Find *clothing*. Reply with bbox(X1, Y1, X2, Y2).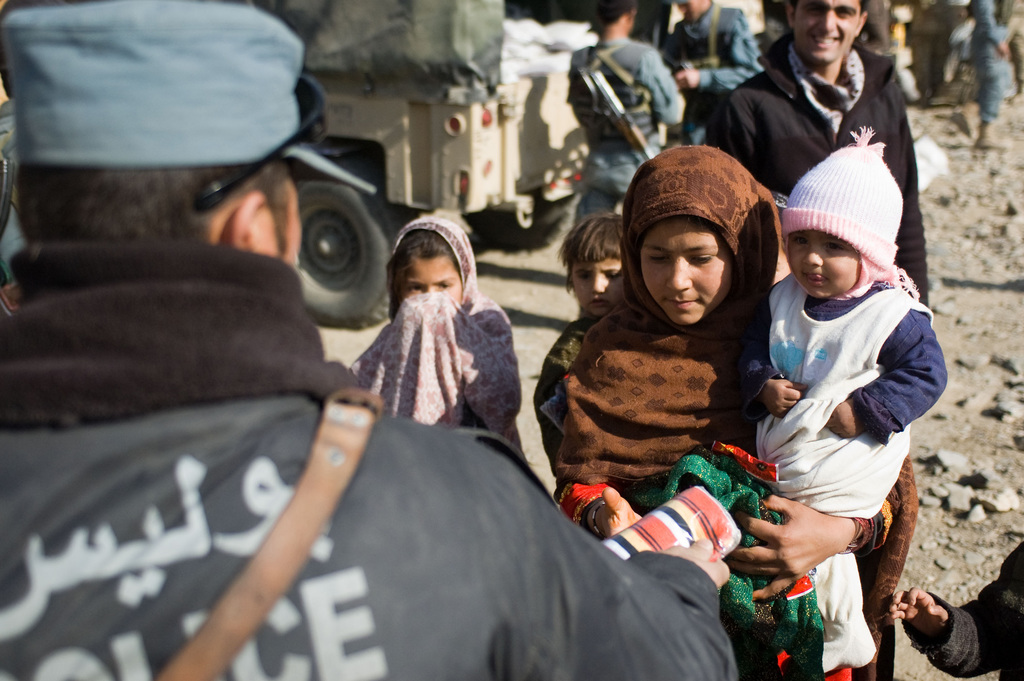
bbox(568, 35, 685, 223).
